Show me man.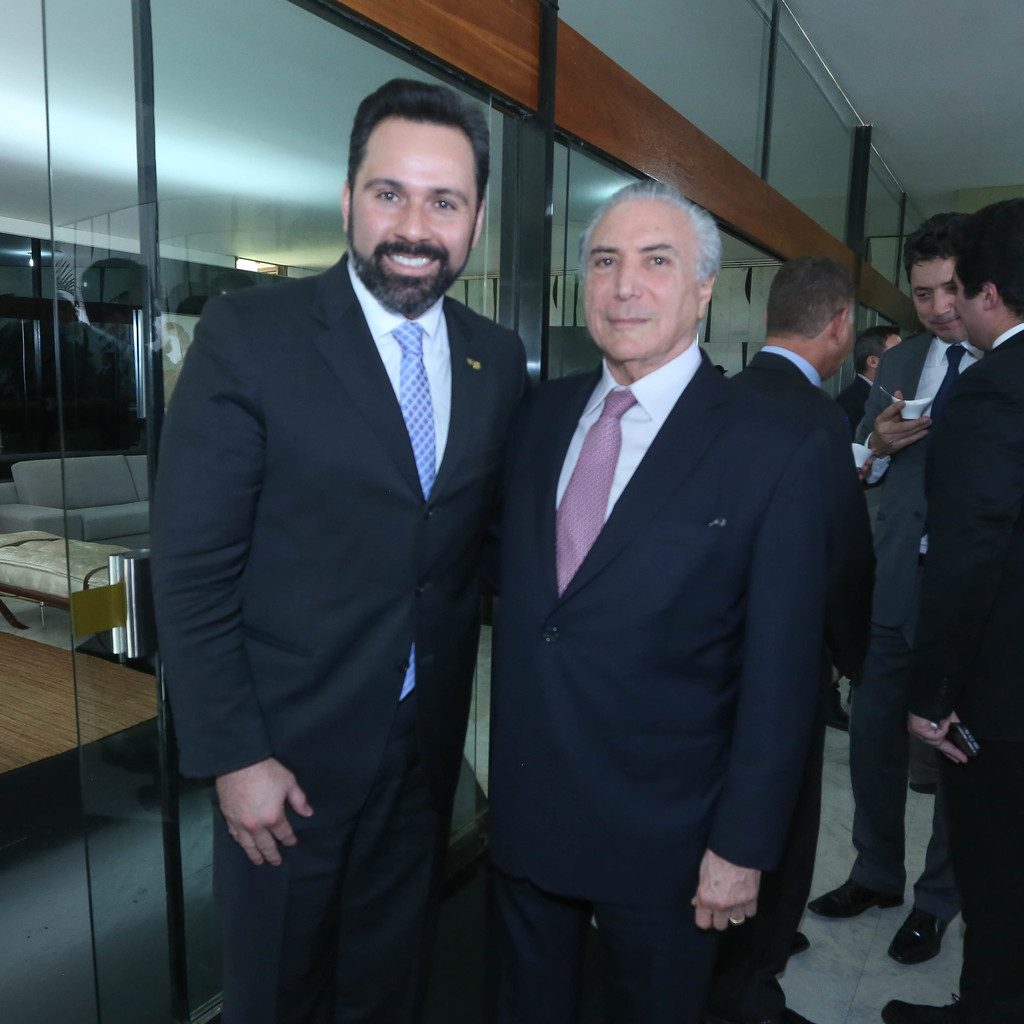
man is here: detection(879, 193, 1023, 1023).
